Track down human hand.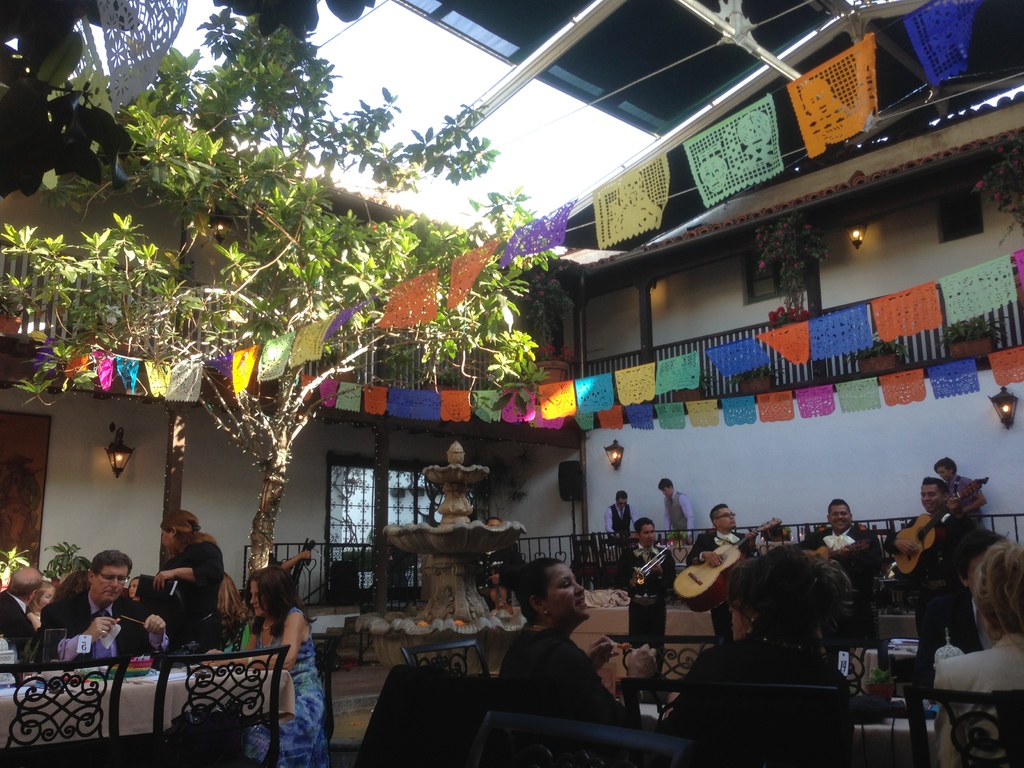
Tracked to bbox=[488, 573, 501, 587].
